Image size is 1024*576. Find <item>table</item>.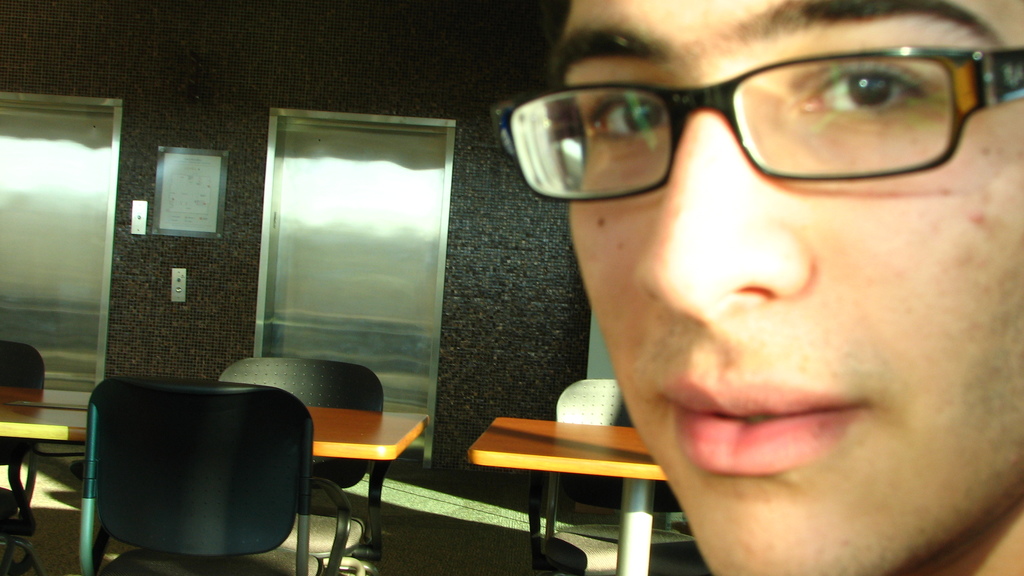
locate(0, 385, 431, 561).
